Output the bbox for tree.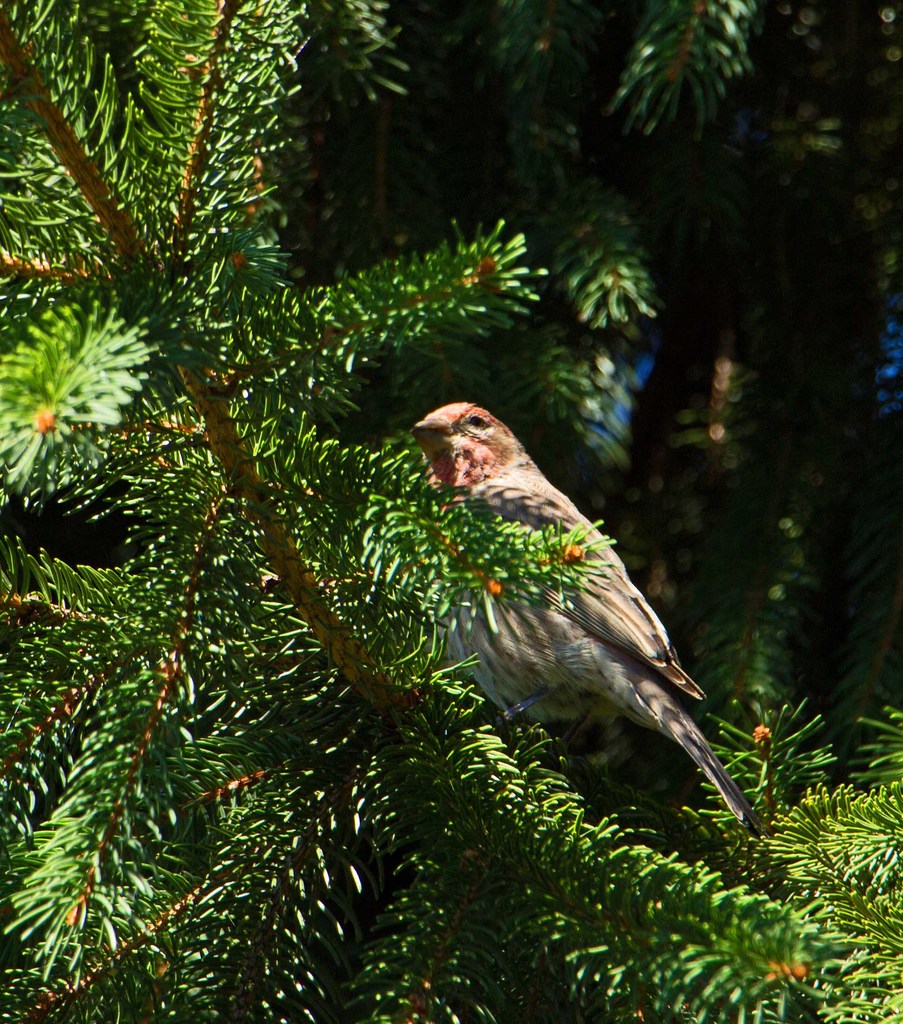
box=[0, 0, 899, 1023].
